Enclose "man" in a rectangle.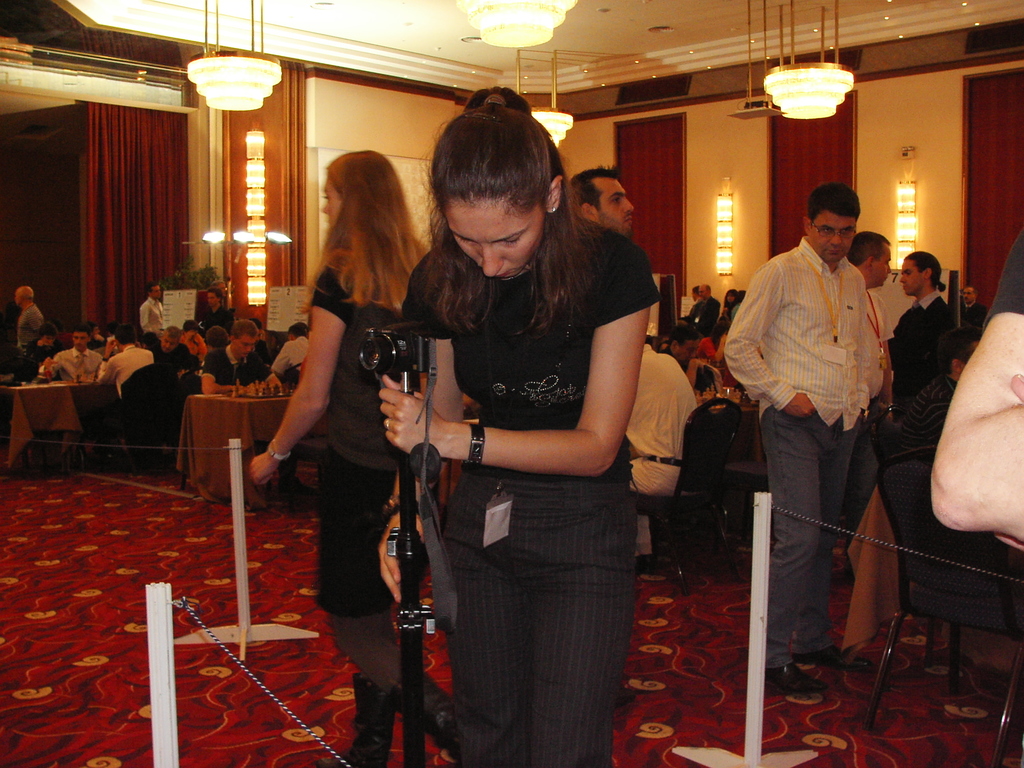
Rect(893, 247, 961, 492).
